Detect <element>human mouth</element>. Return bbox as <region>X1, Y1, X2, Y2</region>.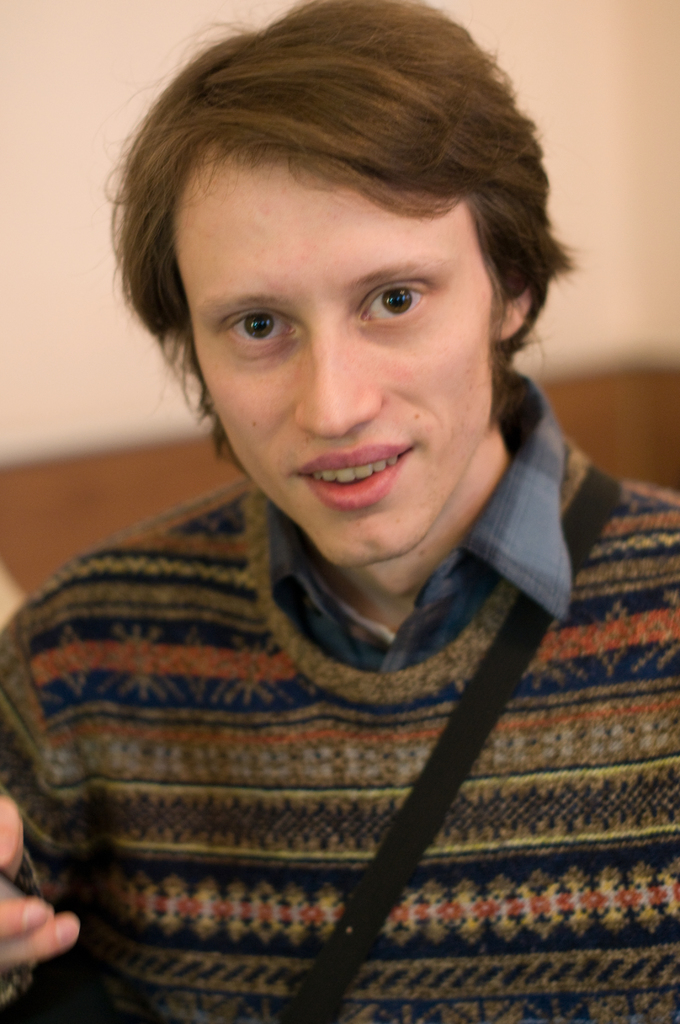
<region>280, 444, 438, 499</region>.
